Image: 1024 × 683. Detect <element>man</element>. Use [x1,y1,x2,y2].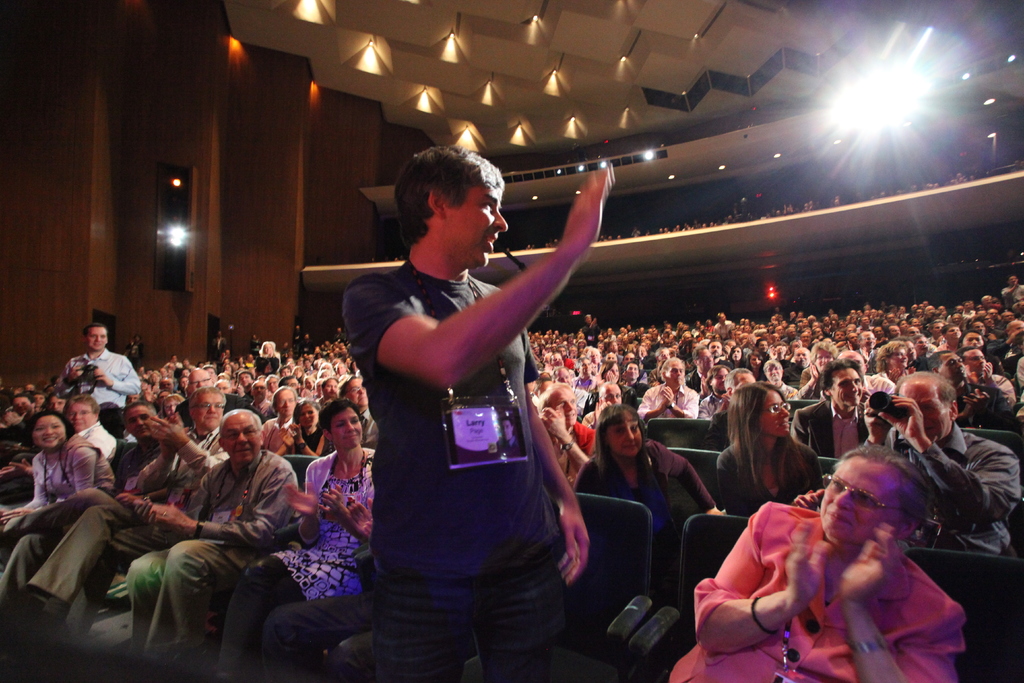
[0,397,157,637].
